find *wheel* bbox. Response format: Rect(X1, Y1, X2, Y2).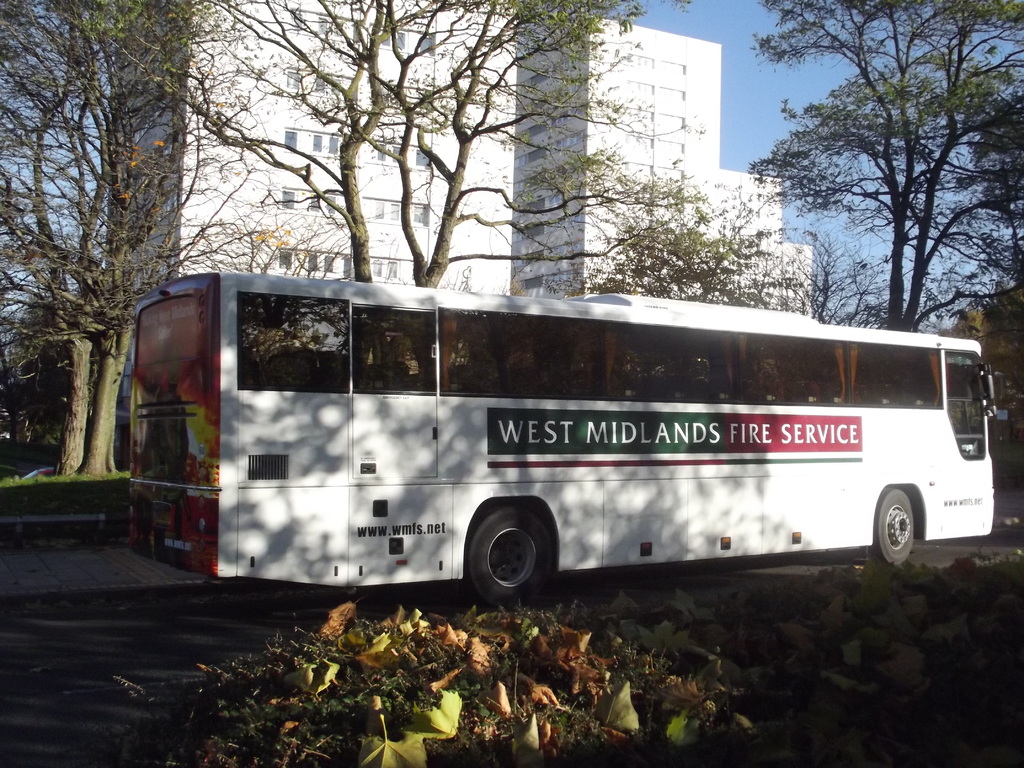
Rect(875, 491, 915, 564).
